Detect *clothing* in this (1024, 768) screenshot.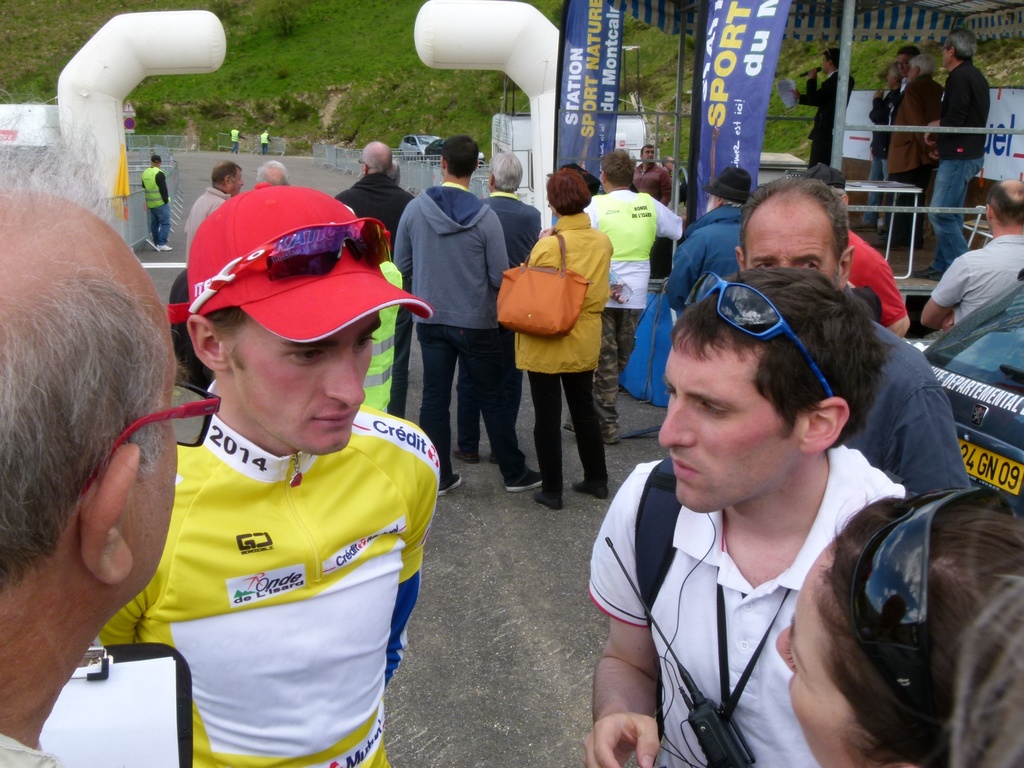
Detection: {"left": 930, "top": 60, "right": 999, "bottom": 264}.
